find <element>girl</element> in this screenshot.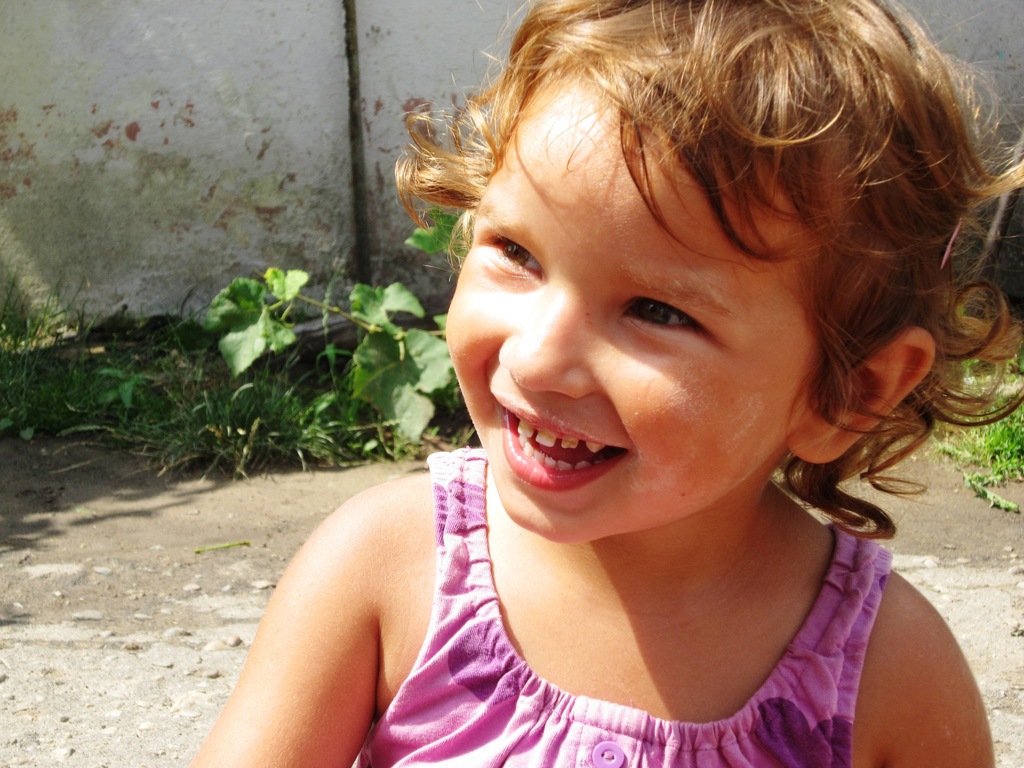
The bounding box for <element>girl</element> is l=187, t=0, r=1023, b=767.
